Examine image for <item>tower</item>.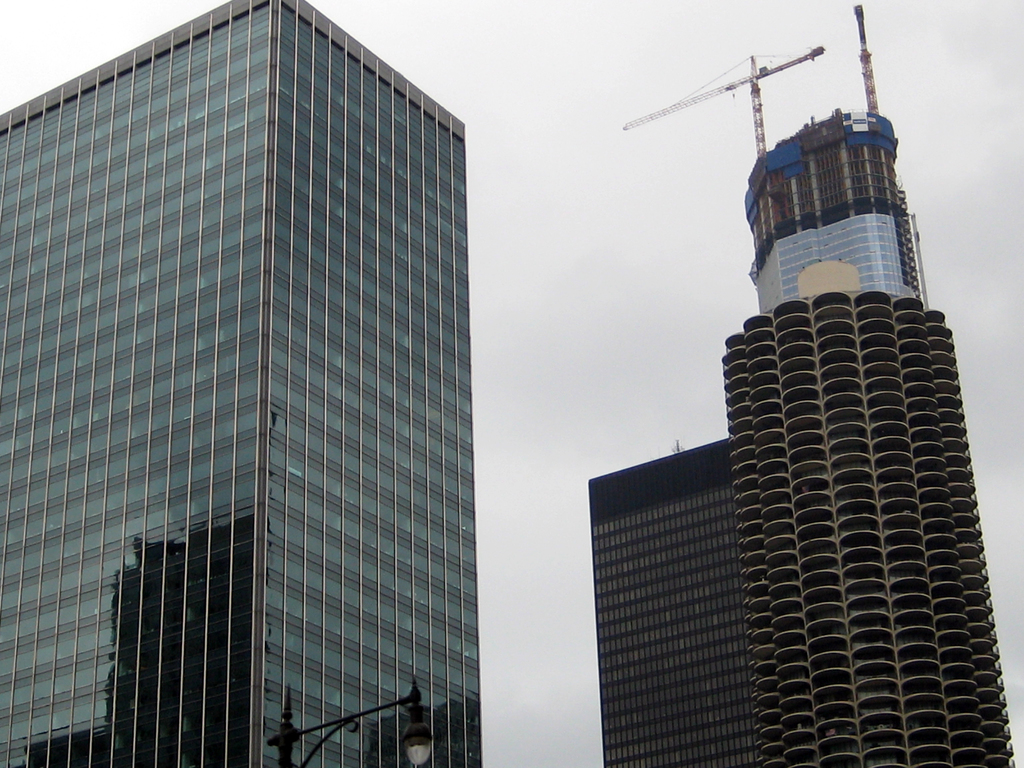
Examination result: left=719, top=266, right=1018, bottom=767.
